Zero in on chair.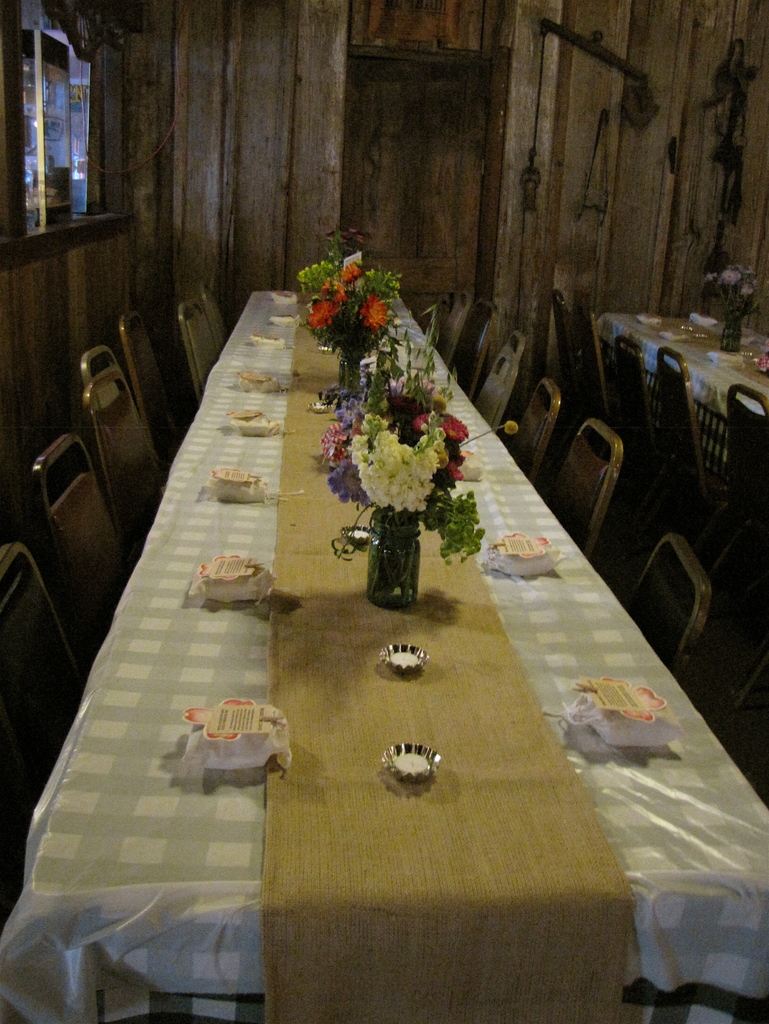
Zeroed in: bbox(428, 292, 474, 356).
